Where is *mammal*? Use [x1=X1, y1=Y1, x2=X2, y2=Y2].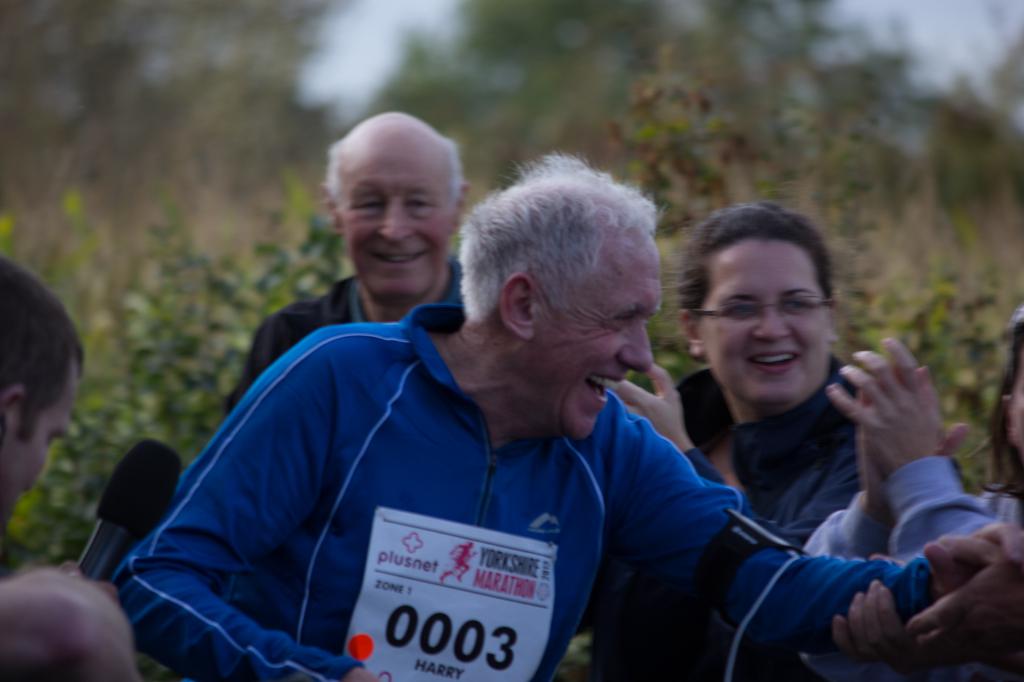
[x1=808, y1=307, x2=1023, y2=681].
